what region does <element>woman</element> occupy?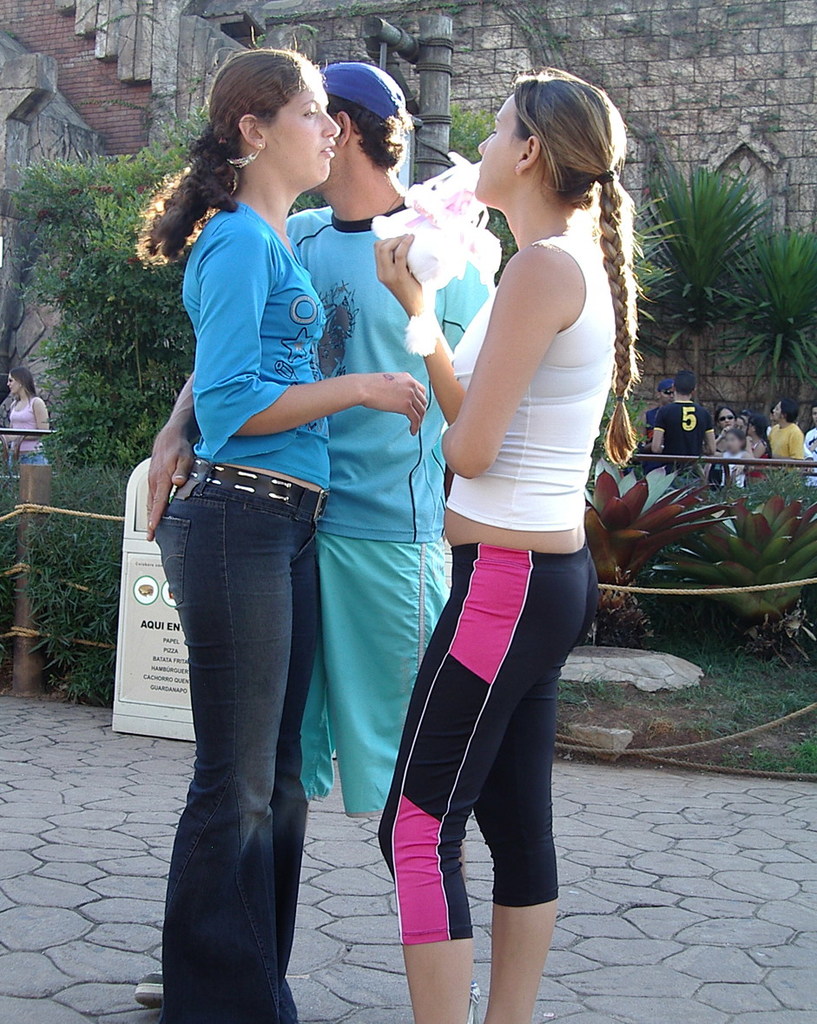
{"x1": 125, "y1": 27, "x2": 432, "y2": 1002}.
